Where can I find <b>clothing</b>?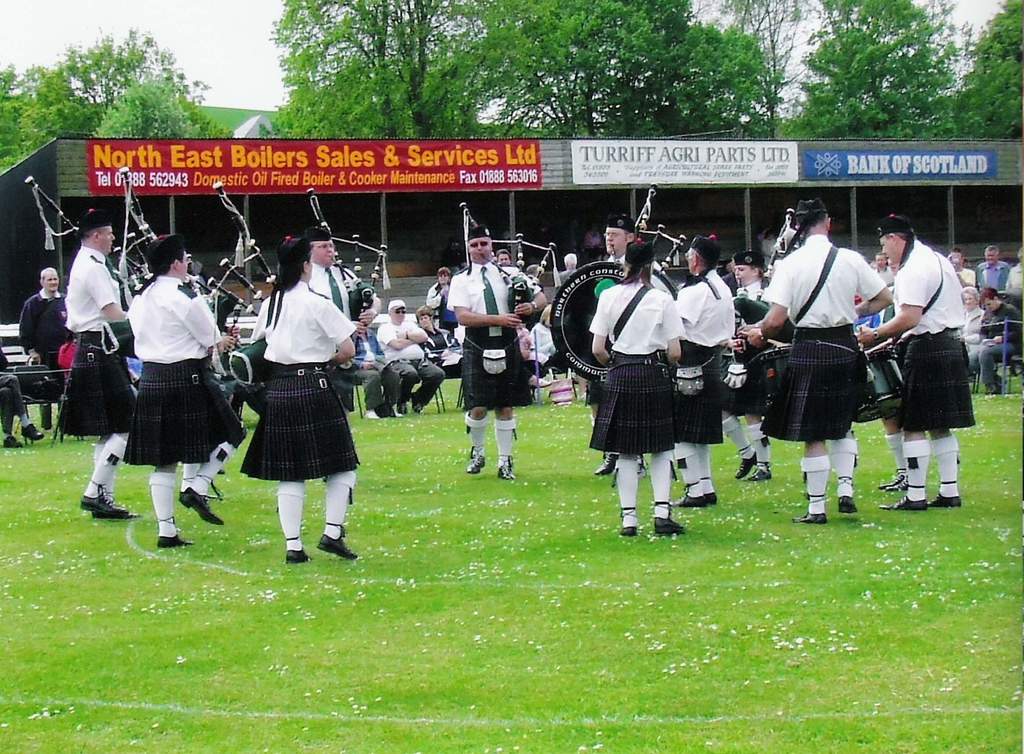
You can find it at 973,257,1011,290.
